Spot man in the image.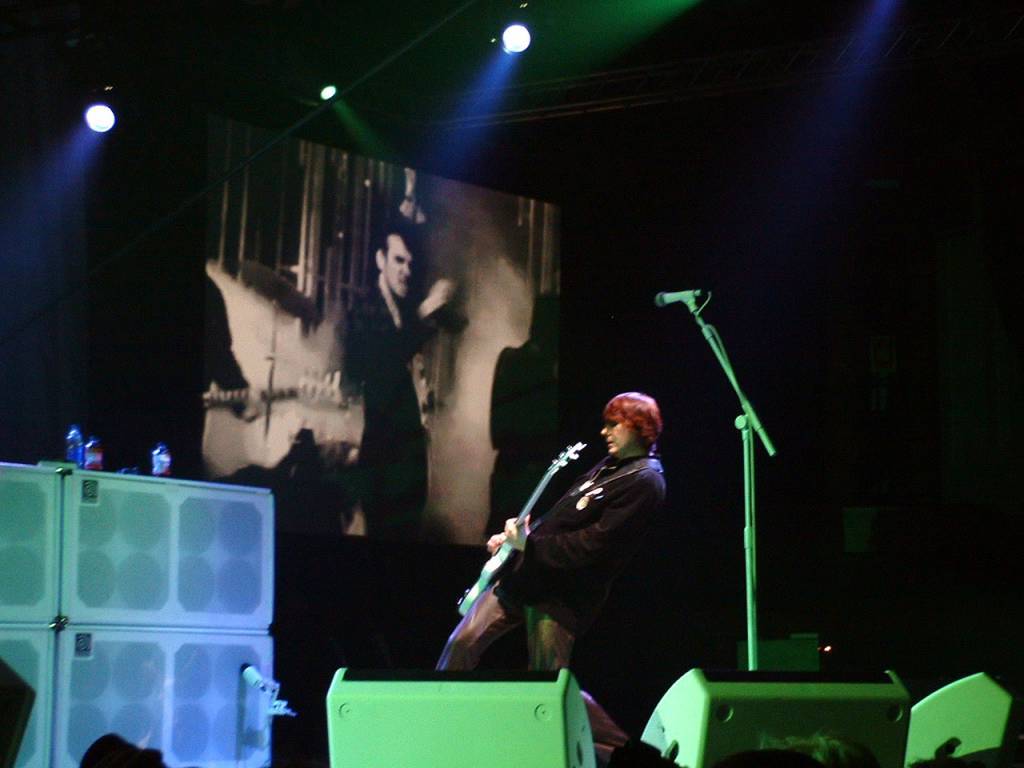
man found at [465, 380, 697, 707].
